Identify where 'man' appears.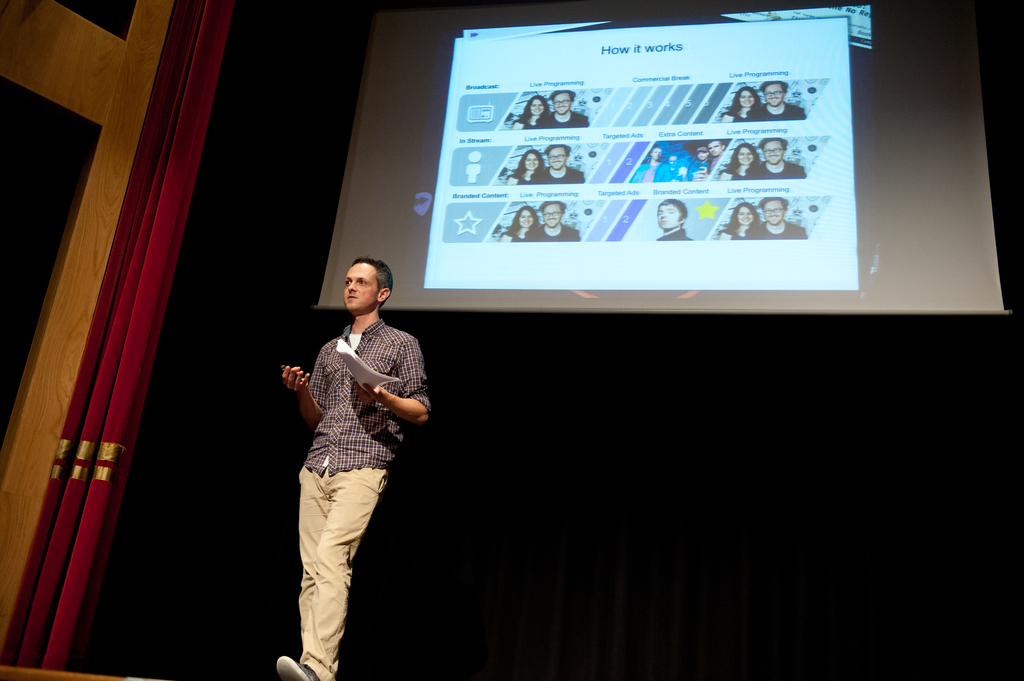
Appears at x1=708, y1=141, x2=730, y2=168.
